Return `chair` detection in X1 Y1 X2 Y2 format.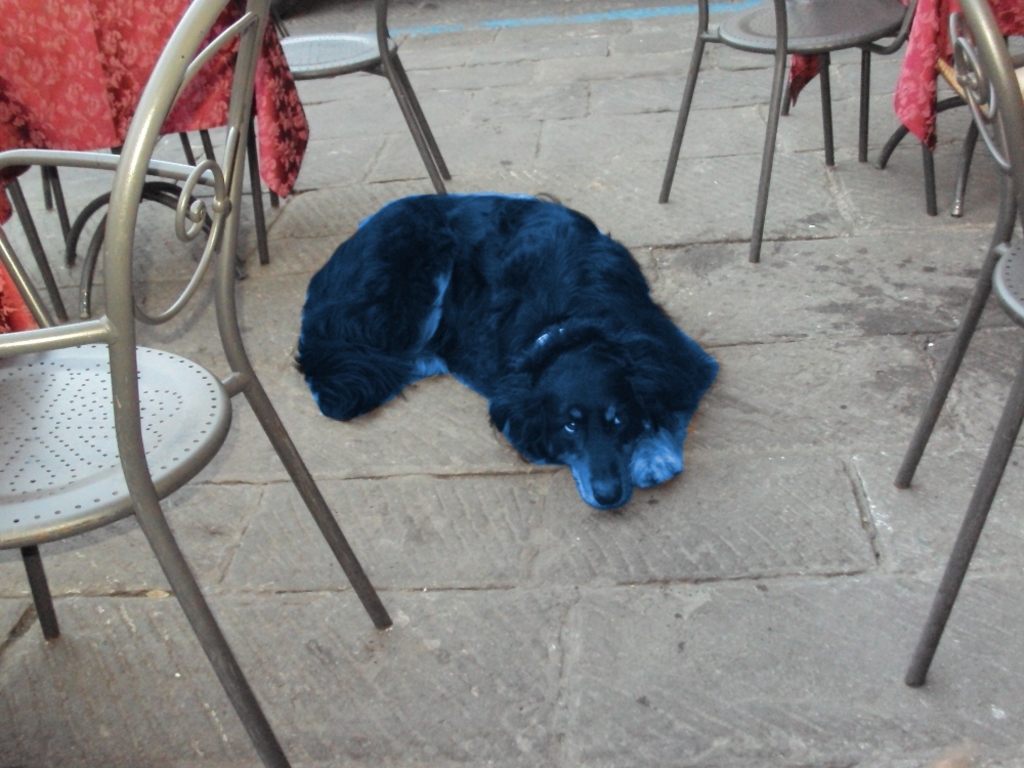
891 0 1023 686.
